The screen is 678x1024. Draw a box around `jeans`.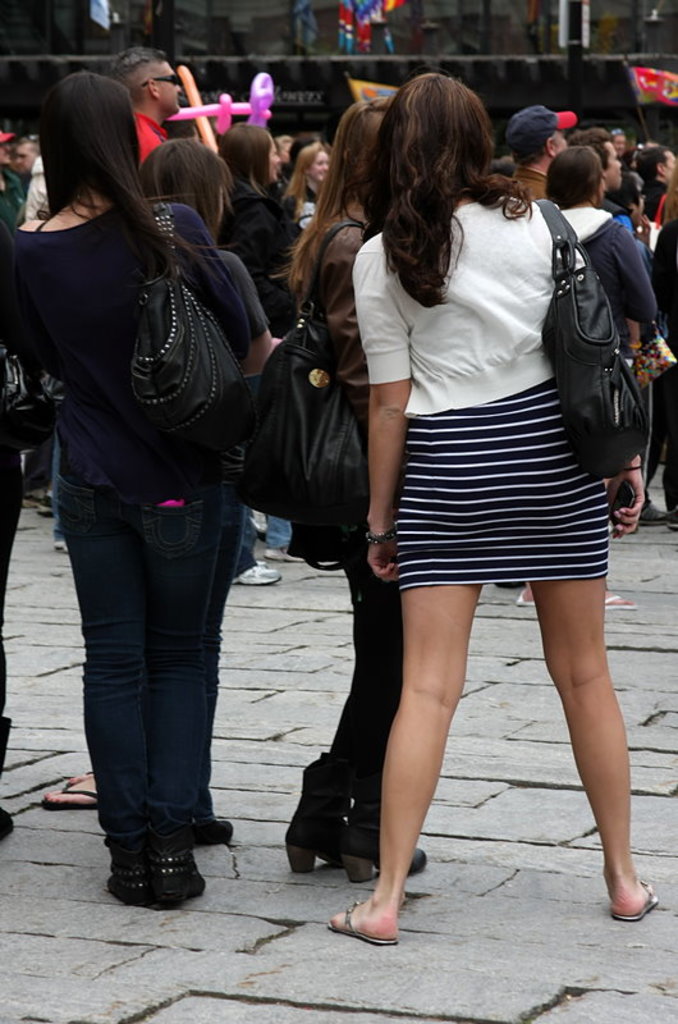
<box>49,449,243,902</box>.
